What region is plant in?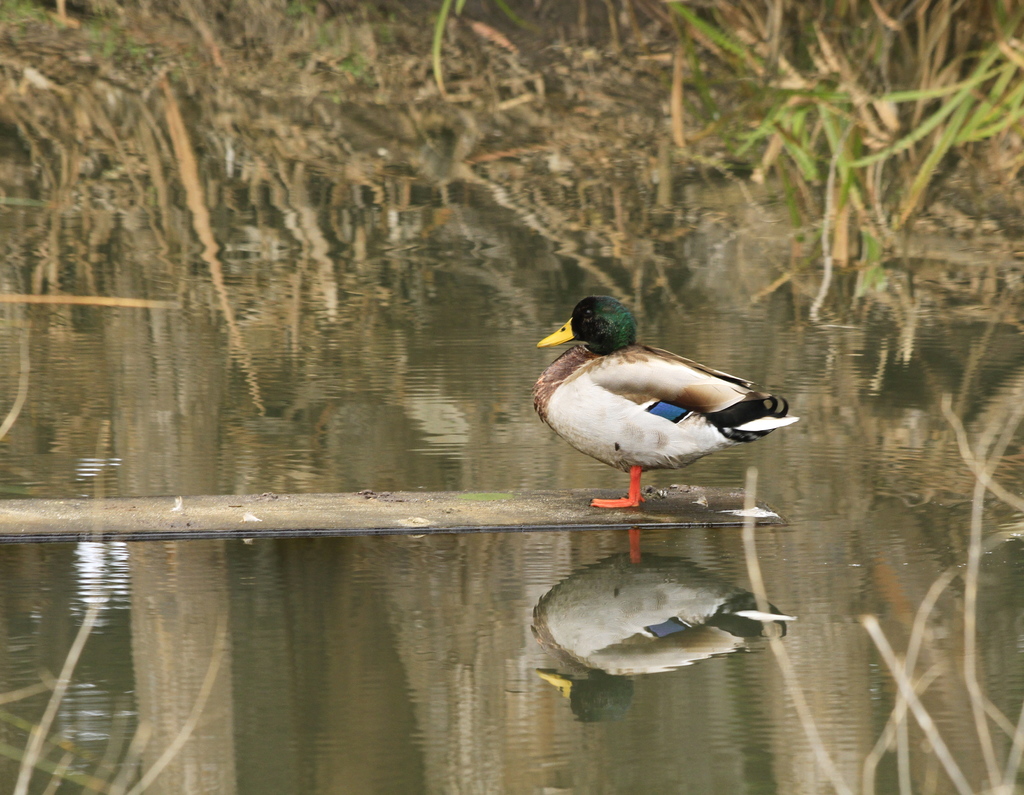
[634, 0, 1023, 317].
